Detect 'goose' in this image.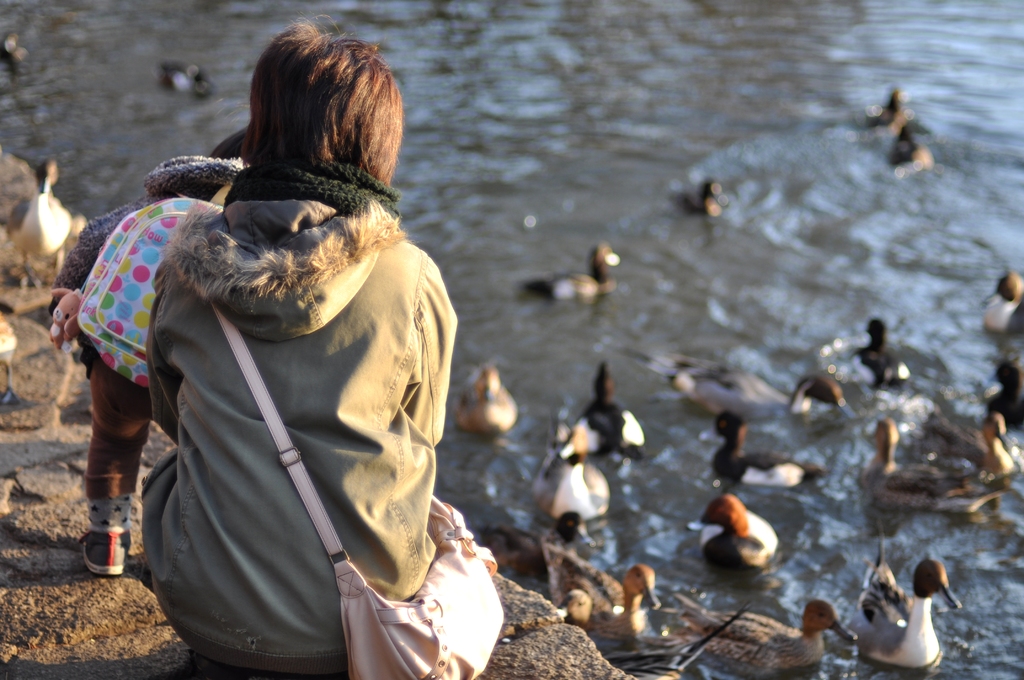
Detection: bbox=[463, 366, 530, 434].
